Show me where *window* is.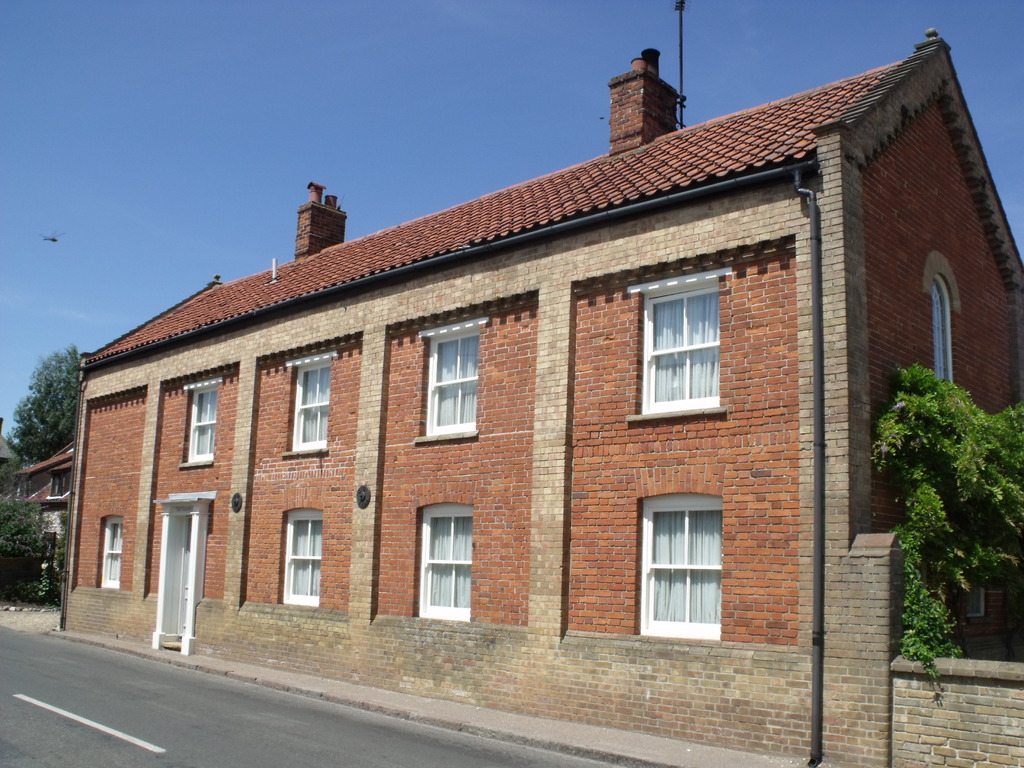
*window* is at [288,353,325,448].
